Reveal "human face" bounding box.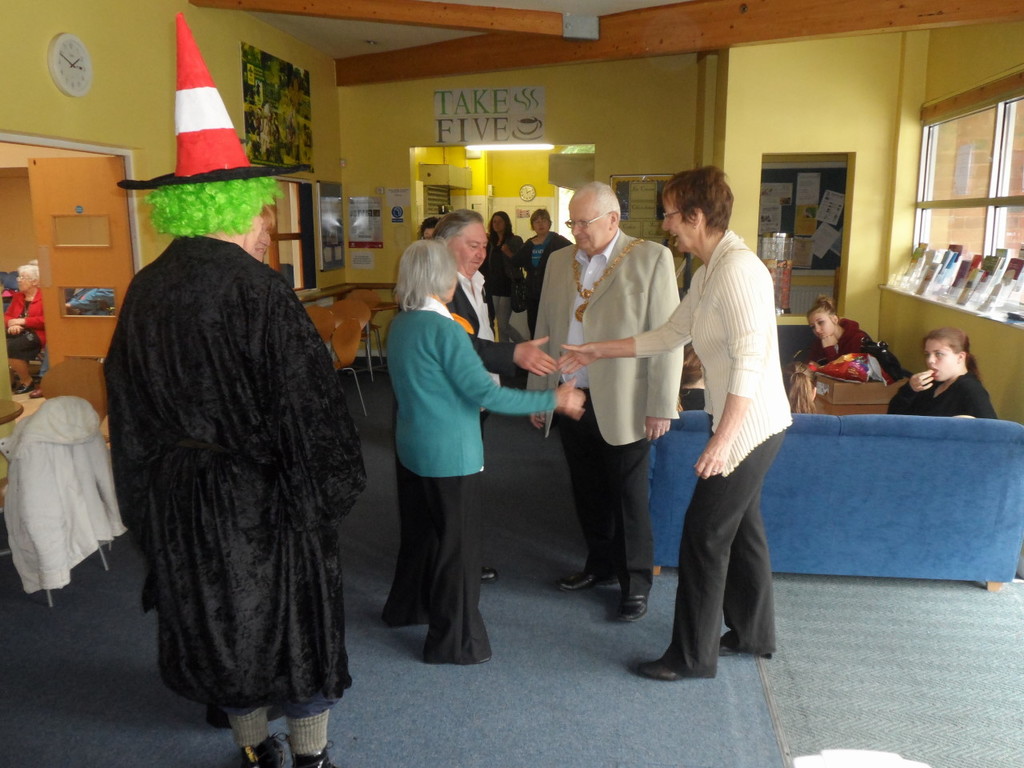
Revealed: [254,227,270,263].
